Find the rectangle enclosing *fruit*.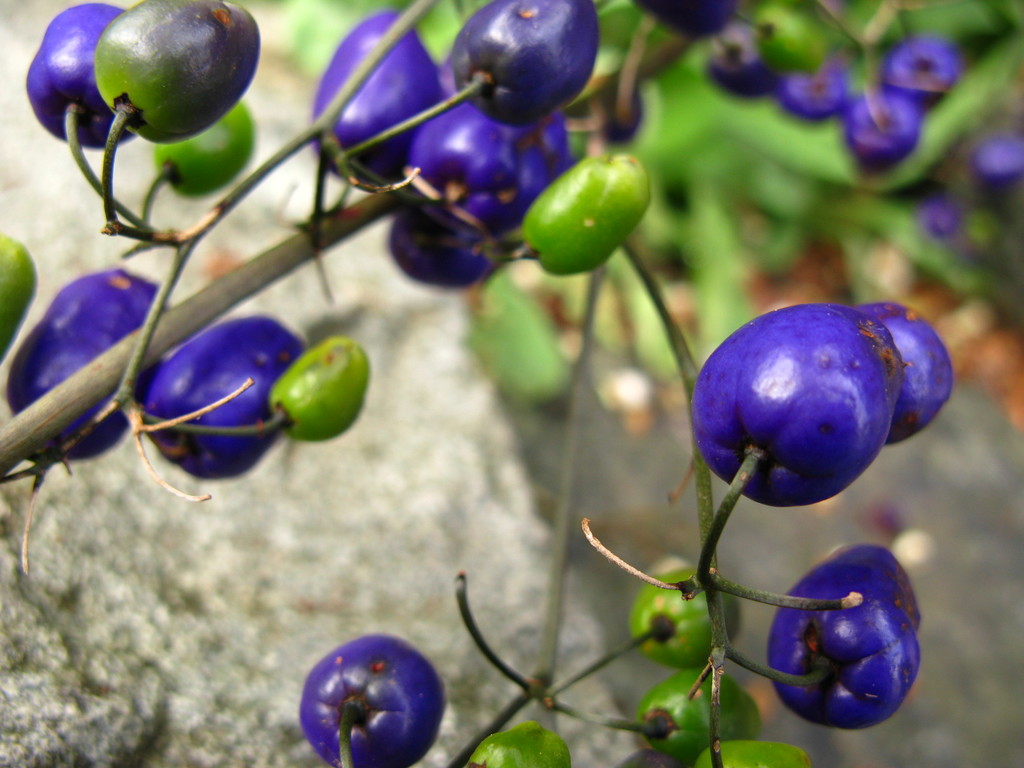
x1=694, y1=741, x2=804, y2=767.
